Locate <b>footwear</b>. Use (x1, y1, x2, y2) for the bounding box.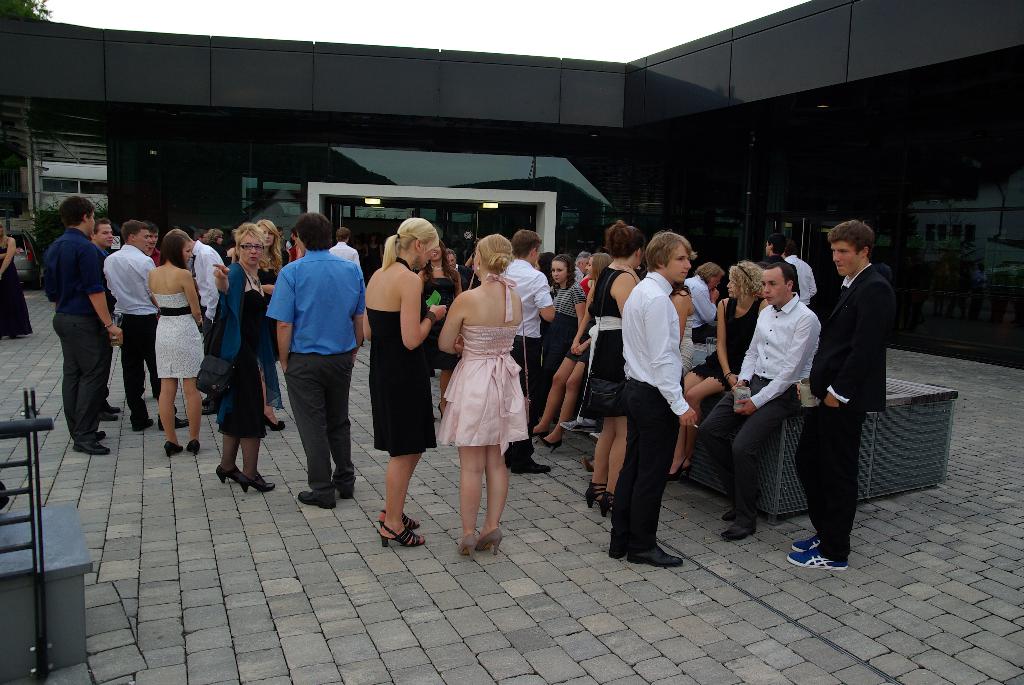
(628, 544, 680, 567).
